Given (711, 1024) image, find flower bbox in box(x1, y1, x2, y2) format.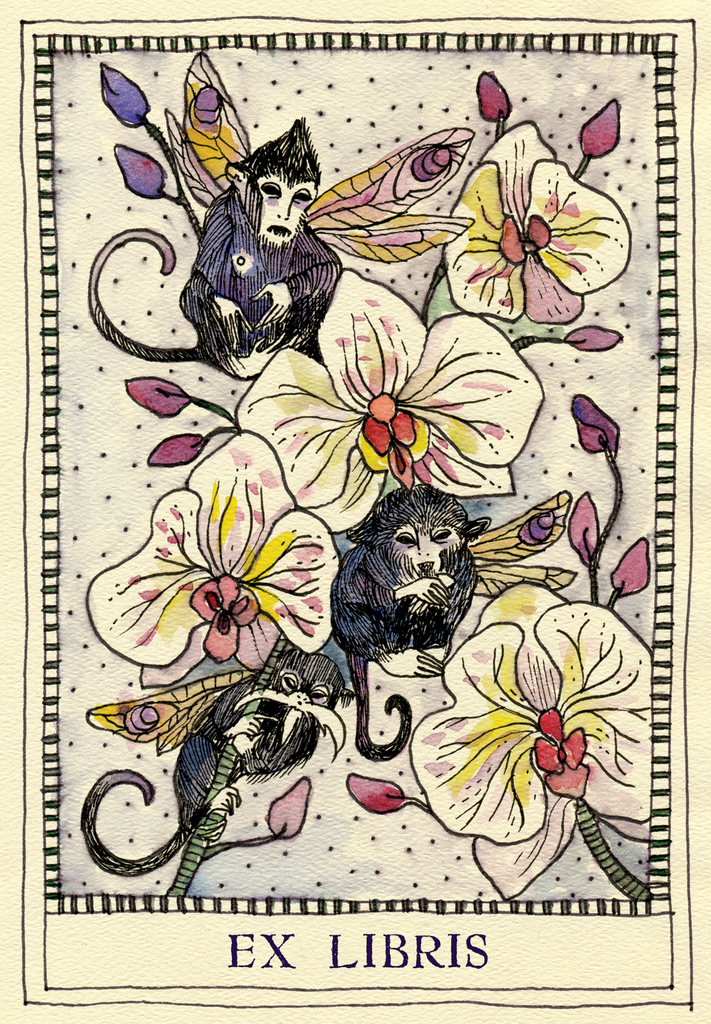
box(610, 538, 652, 595).
